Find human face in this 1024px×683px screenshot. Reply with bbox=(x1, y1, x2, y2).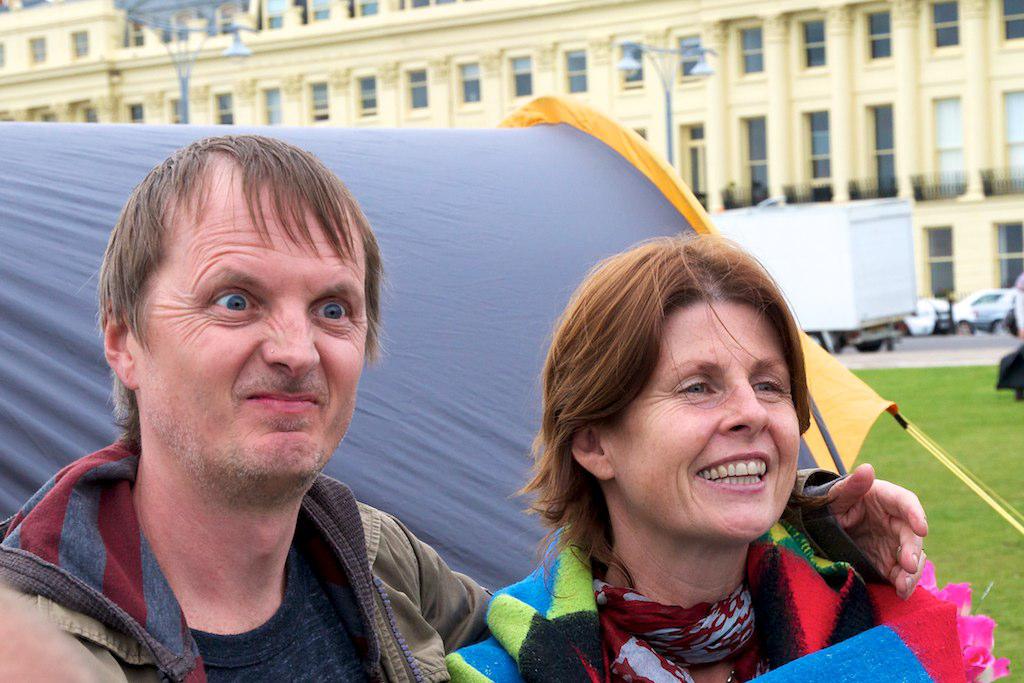
bbox=(136, 193, 365, 483).
